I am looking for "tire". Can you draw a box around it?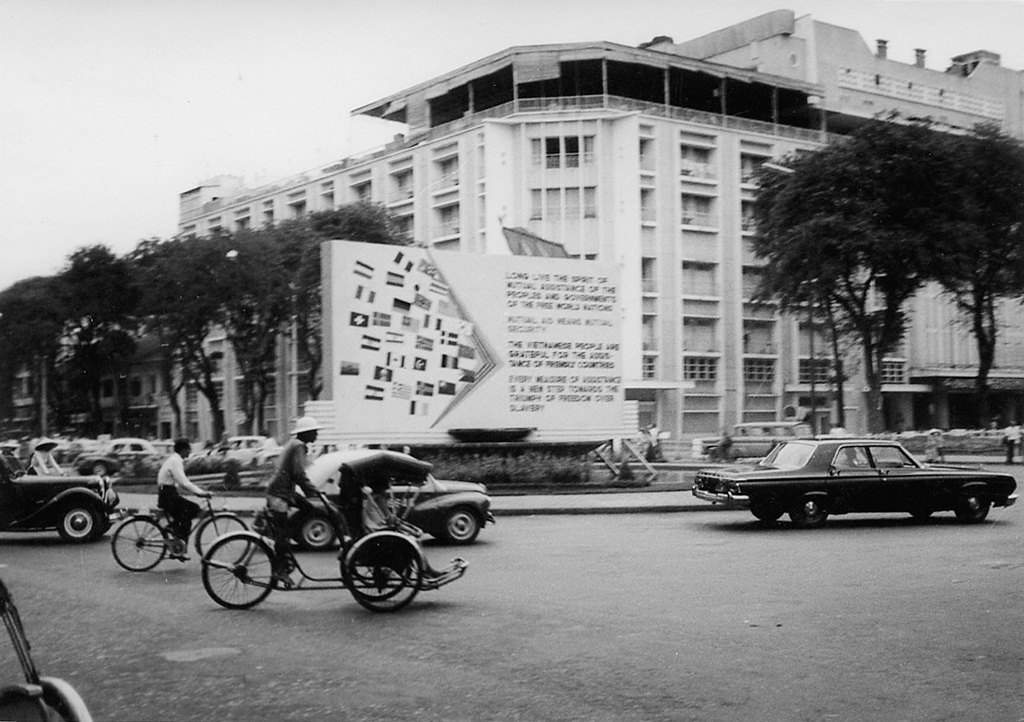
Sure, the bounding box is {"x1": 347, "y1": 542, "x2": 423, "y2": 616}.
